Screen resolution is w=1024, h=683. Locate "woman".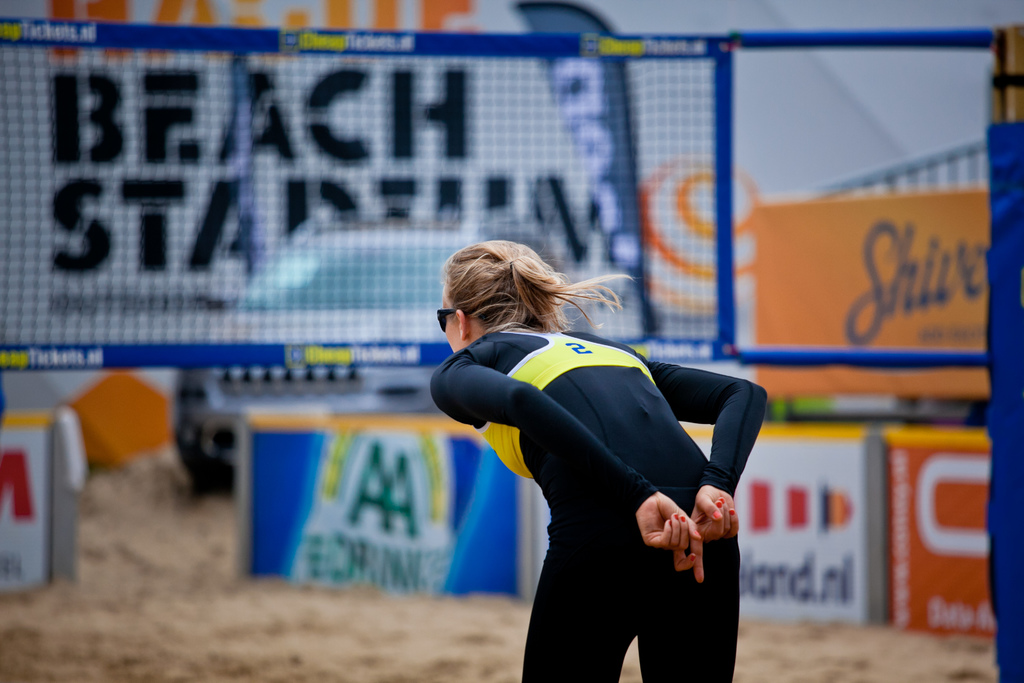
<box>454,231,756,682</box>.
